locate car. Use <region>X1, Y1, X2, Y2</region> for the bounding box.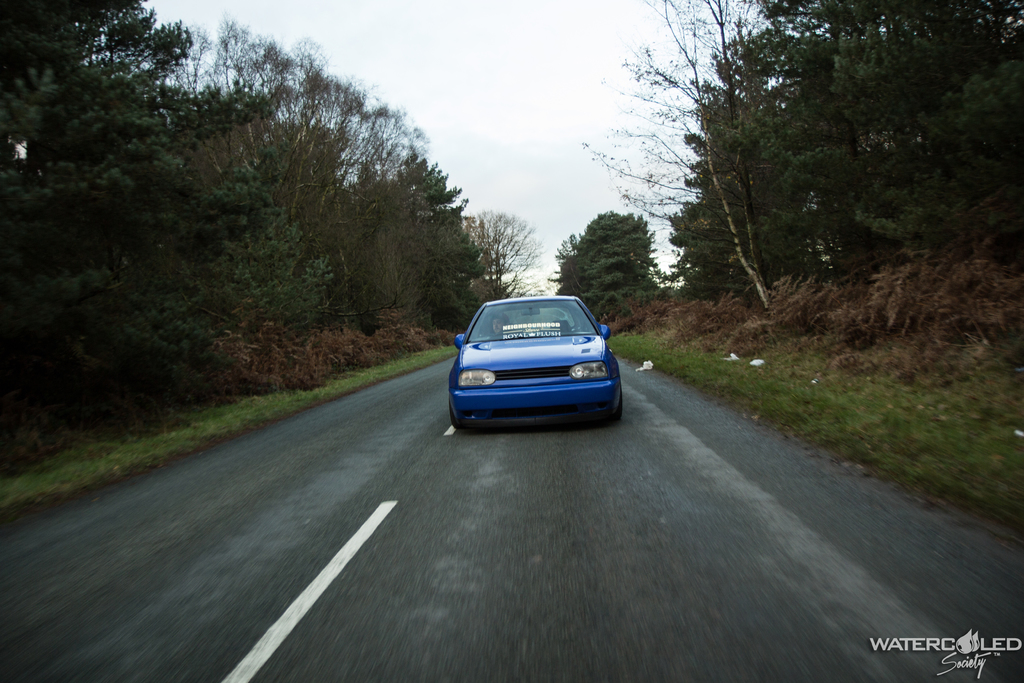
<region>449, 292, 627, 425</region>.
